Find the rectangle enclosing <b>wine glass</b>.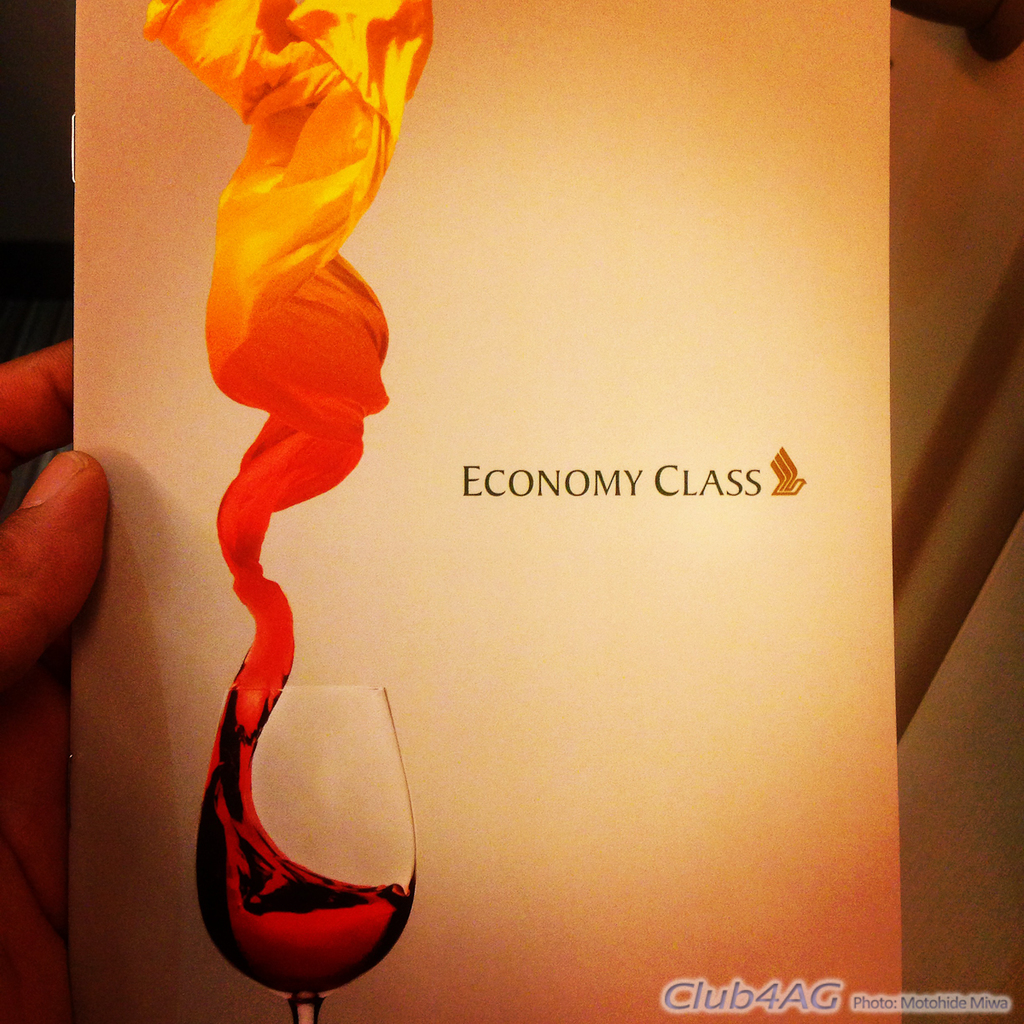
x1=195 y1=682 x2=416 y2=1021.
